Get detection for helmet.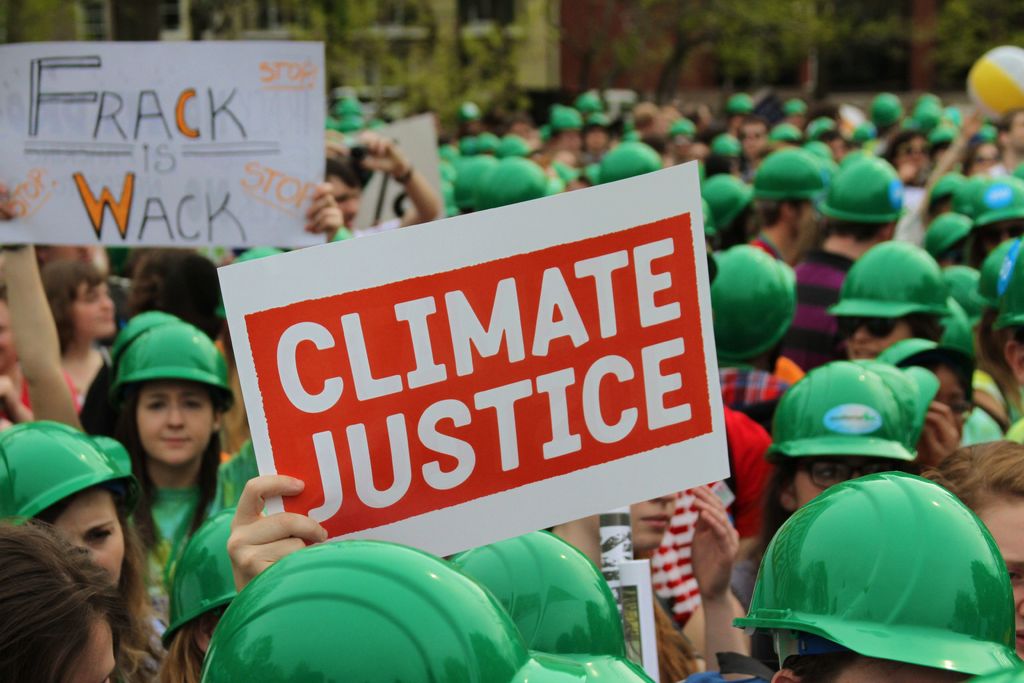
Detection: <region>760, 359, 920, 458</region>.
